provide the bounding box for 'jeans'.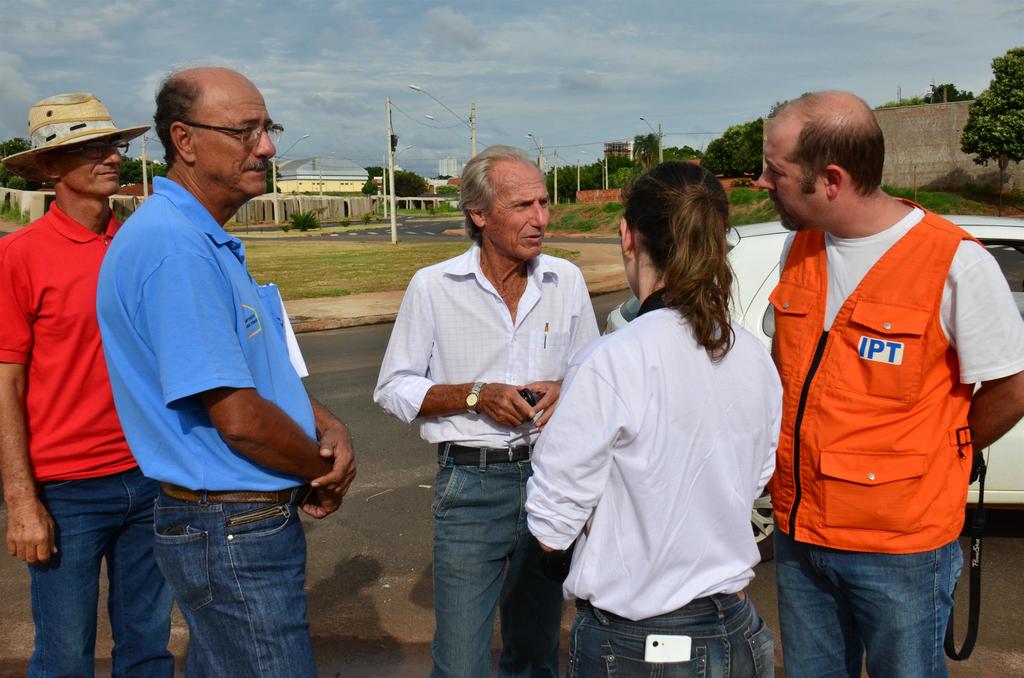
x1=435 y1=445 x2=566 y2=677.
